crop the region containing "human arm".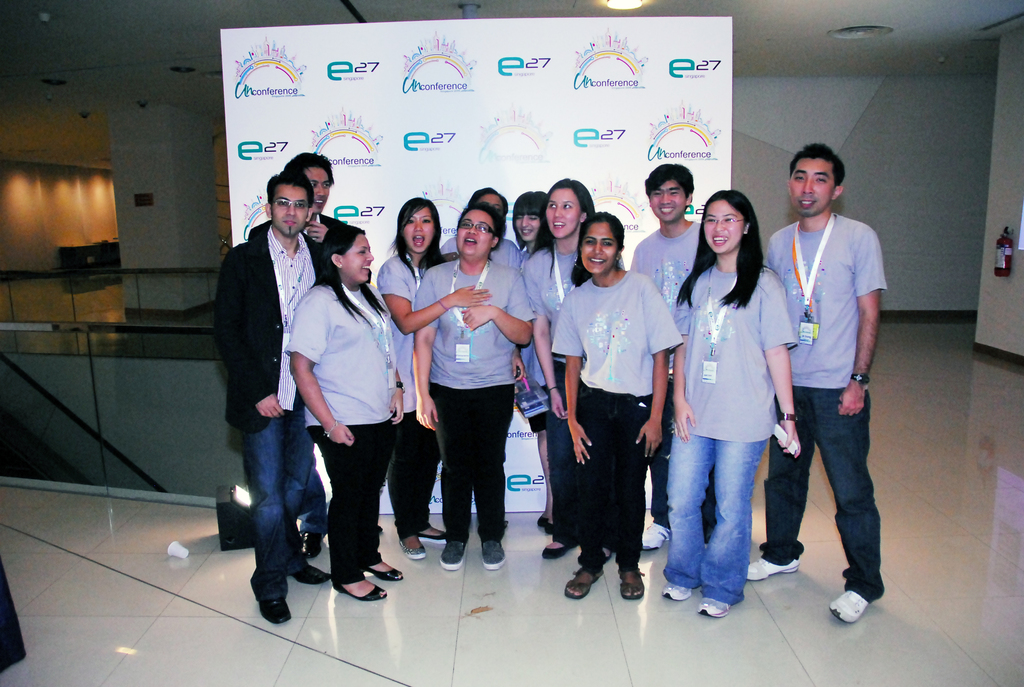
Crop region: {"left": 833, "top": 219, "right": 881, "bottom": 423}.
